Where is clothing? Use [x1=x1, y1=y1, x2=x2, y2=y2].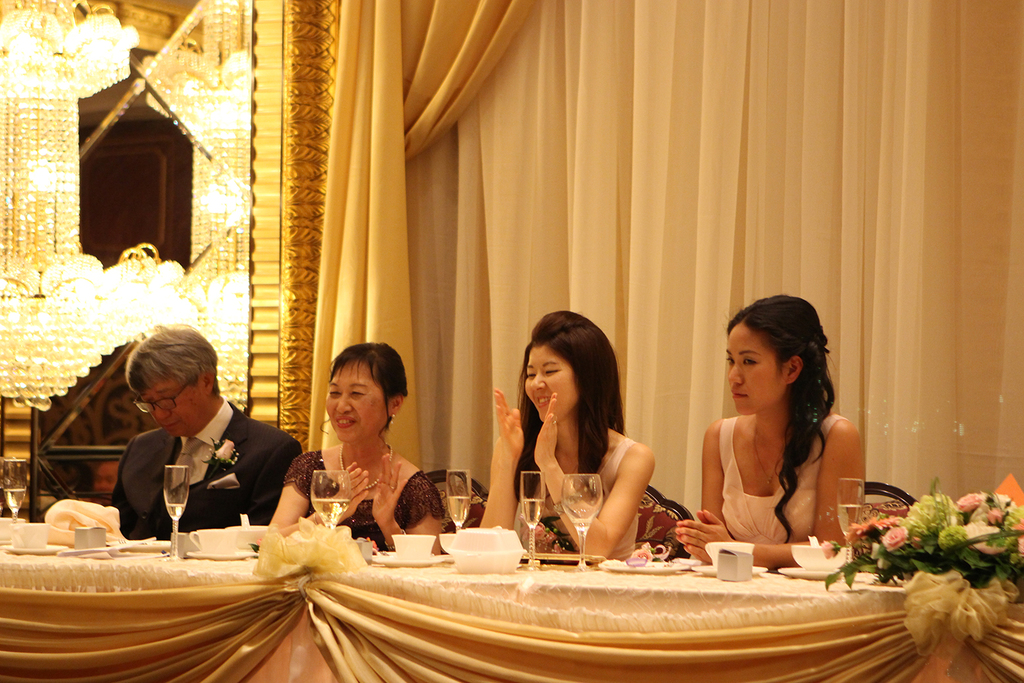
[x1=719, y1=413, x2=850, y2=546].
